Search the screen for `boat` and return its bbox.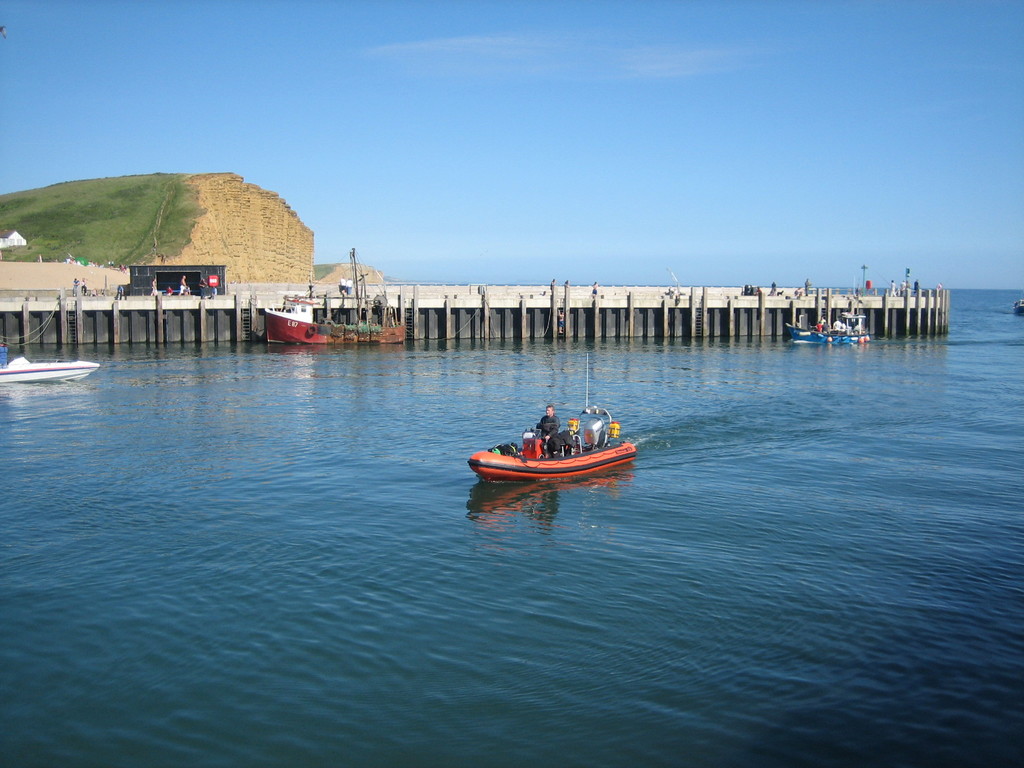
Found: {"left": 788, "top": 321, "right": 876, "bottom": 351}.
